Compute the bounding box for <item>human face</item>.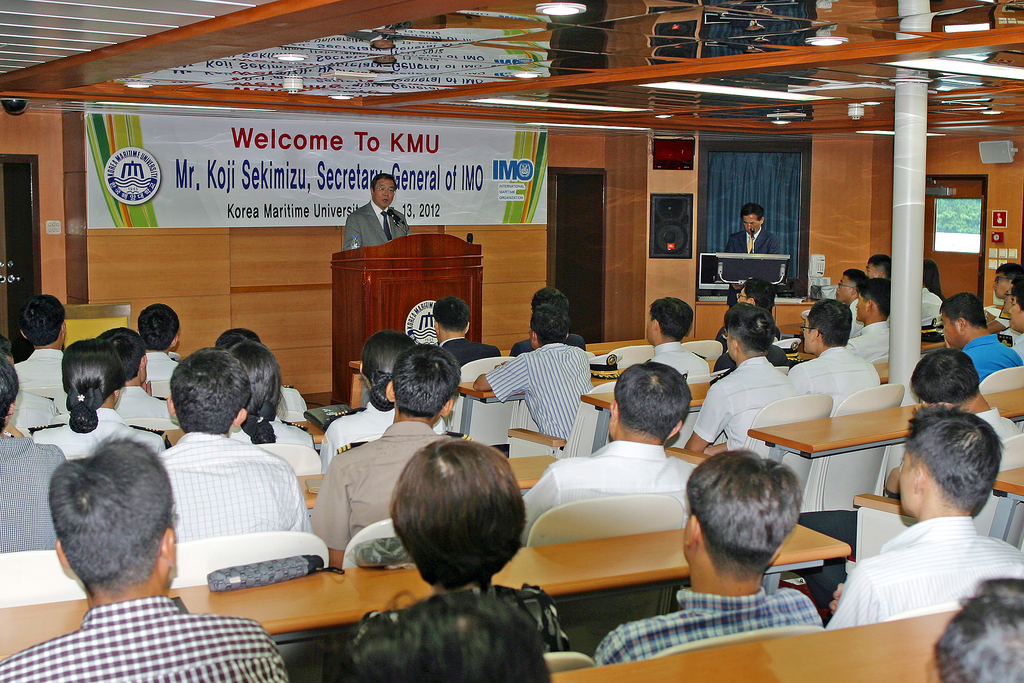
crop(834, 272, 851, 303).
